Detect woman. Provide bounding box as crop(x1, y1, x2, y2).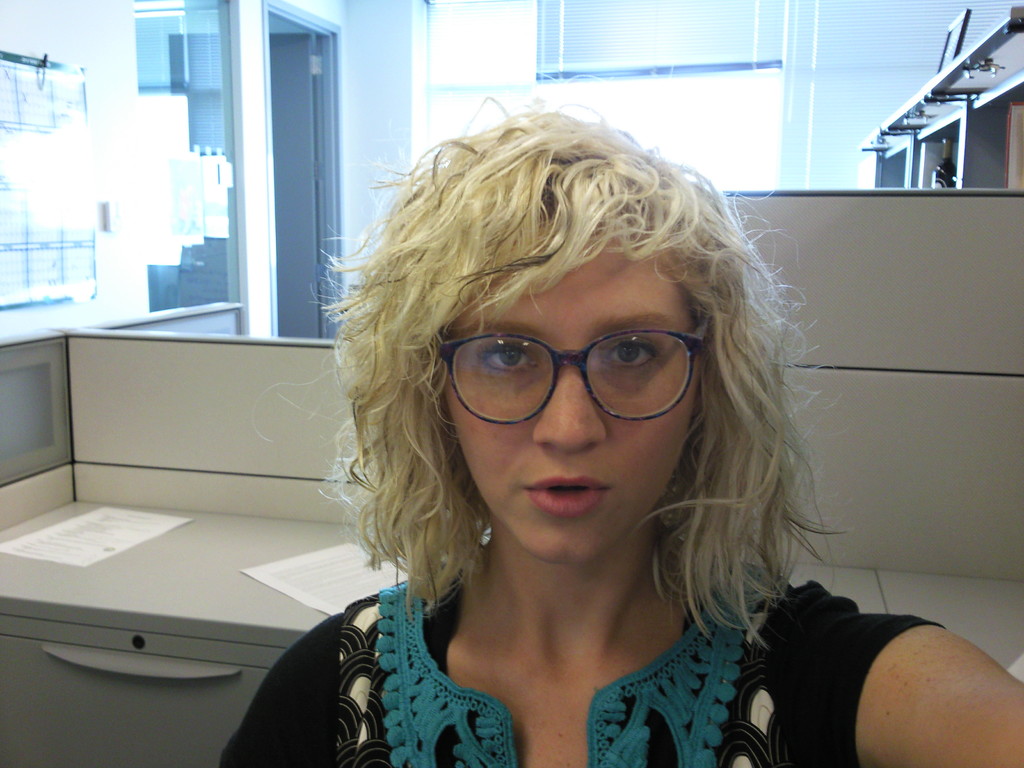
crop(216, 90, 1023, 767).
